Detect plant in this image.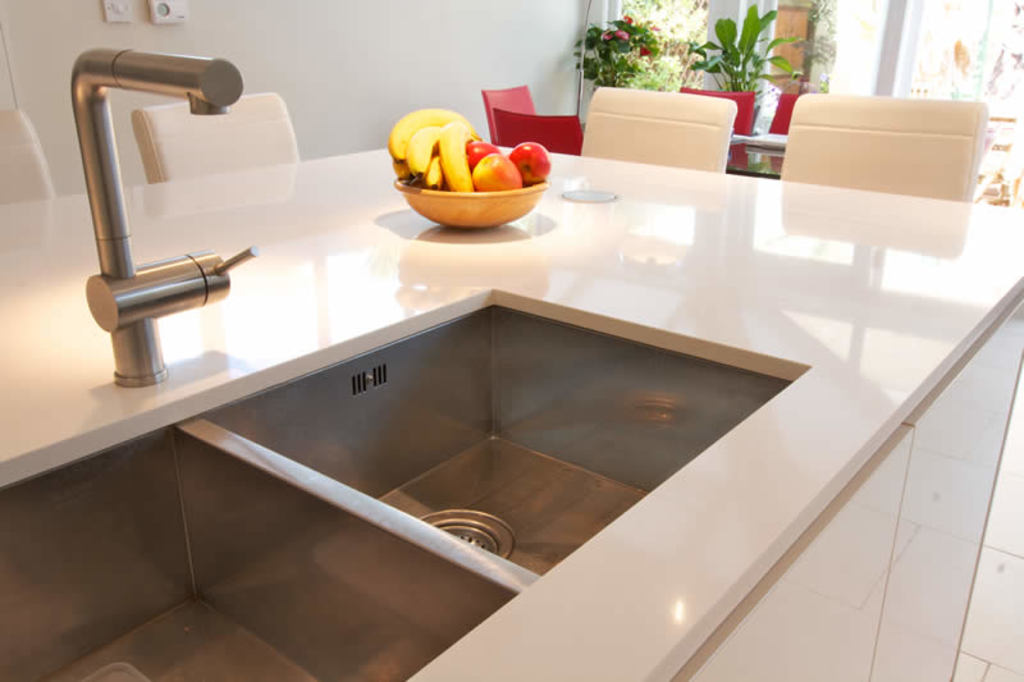
Detection: rect(562, 9, 704, 84).
